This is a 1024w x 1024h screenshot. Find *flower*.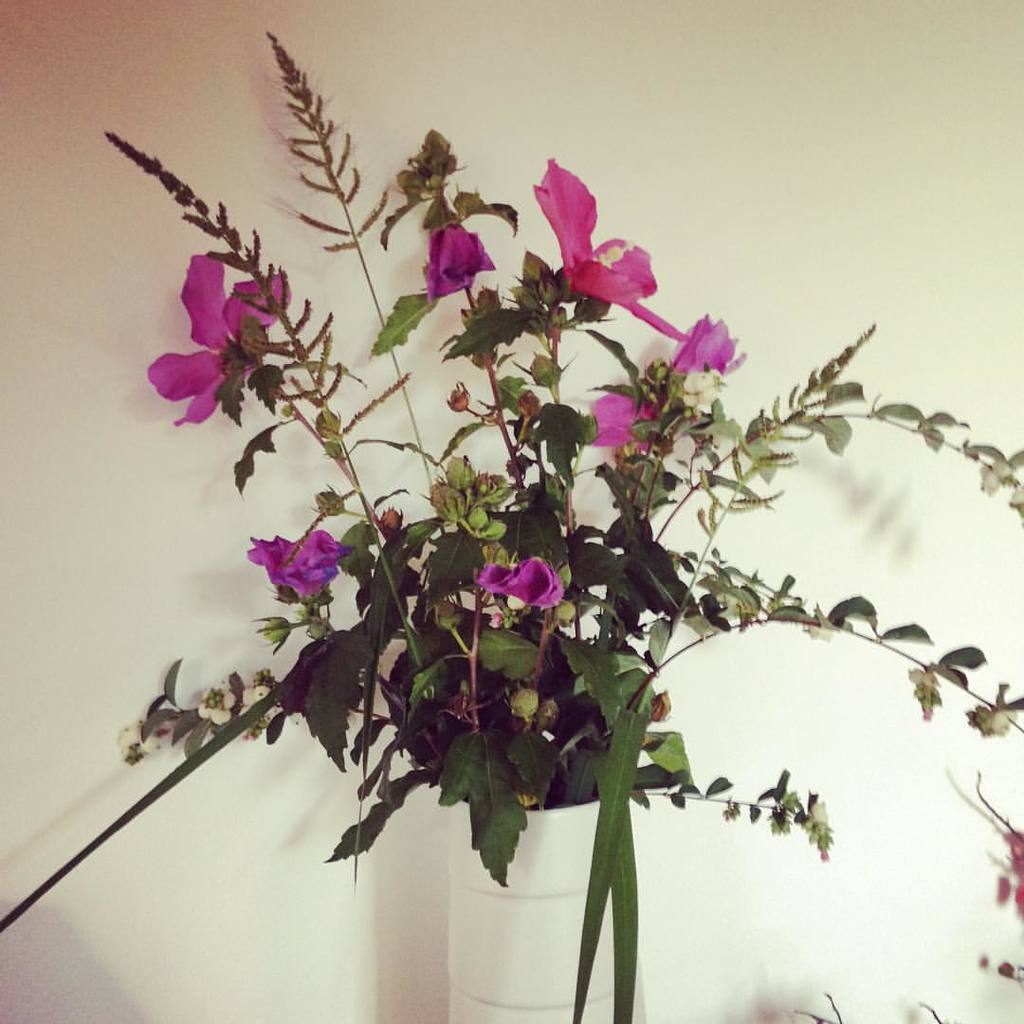
Bounding box: <bbox>480, 559, 561, 613</bbox>.
